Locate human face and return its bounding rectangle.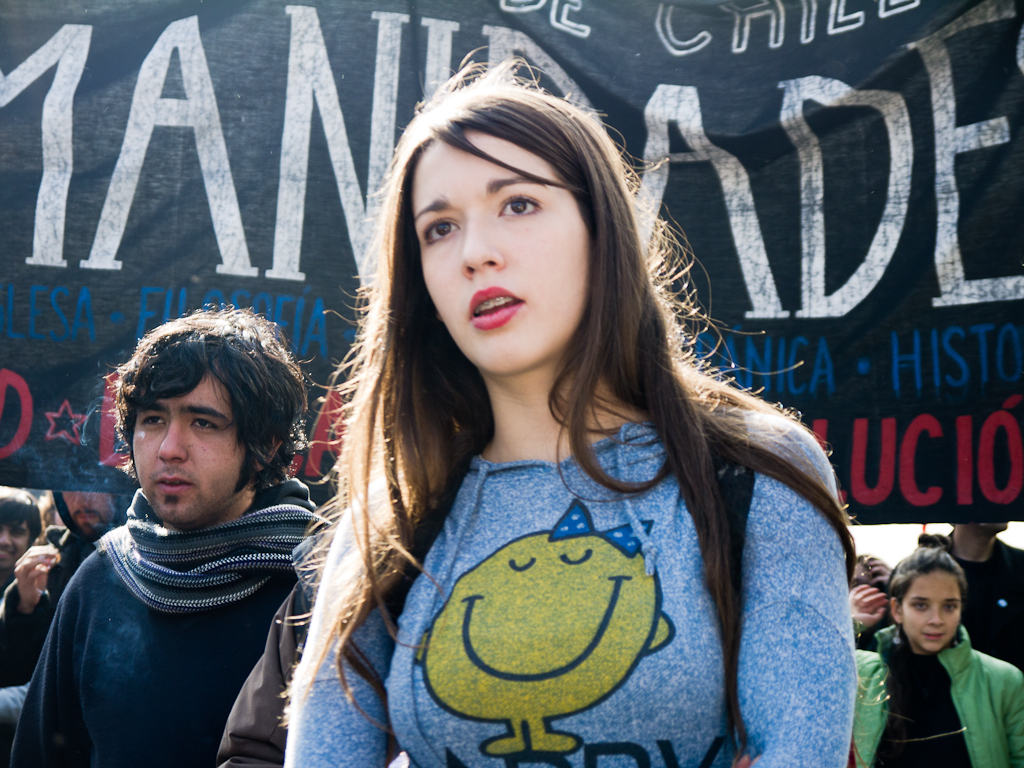
BBox(901, 566, 964, 652).
